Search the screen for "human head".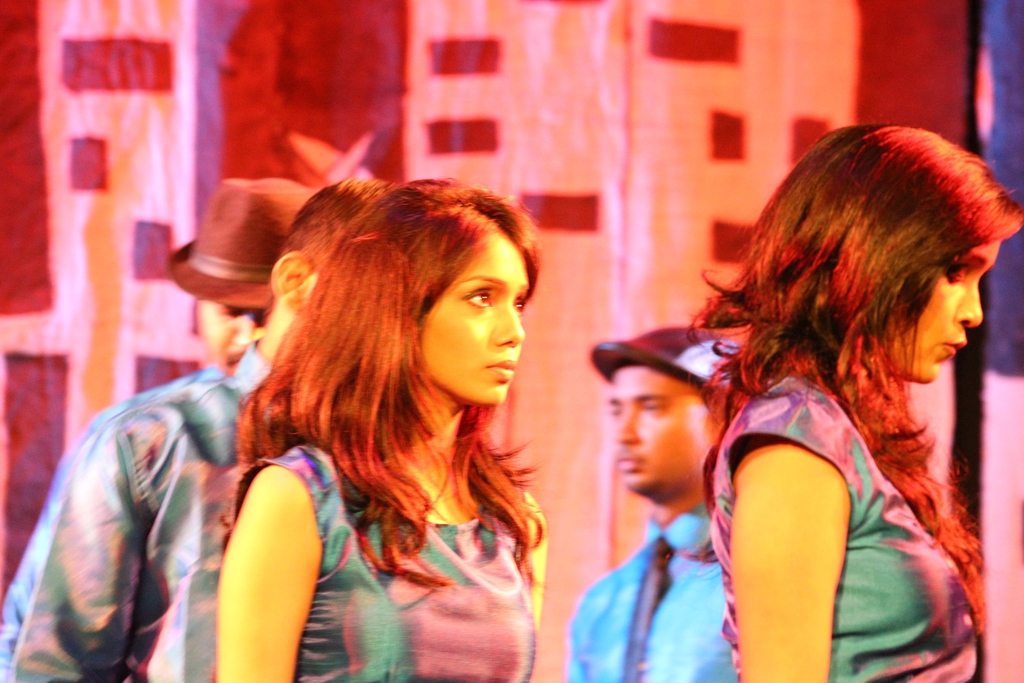
Found at [left=161, top=178, right=304, bottom=378].
